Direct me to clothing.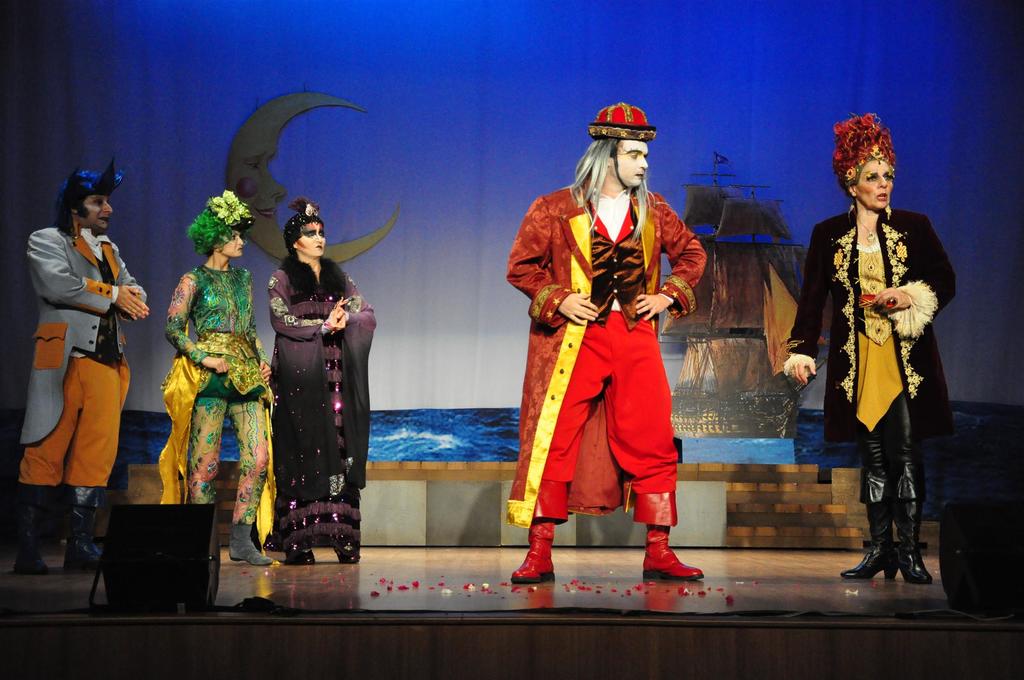
Direction: BBox(278, 252, 383, 554).
